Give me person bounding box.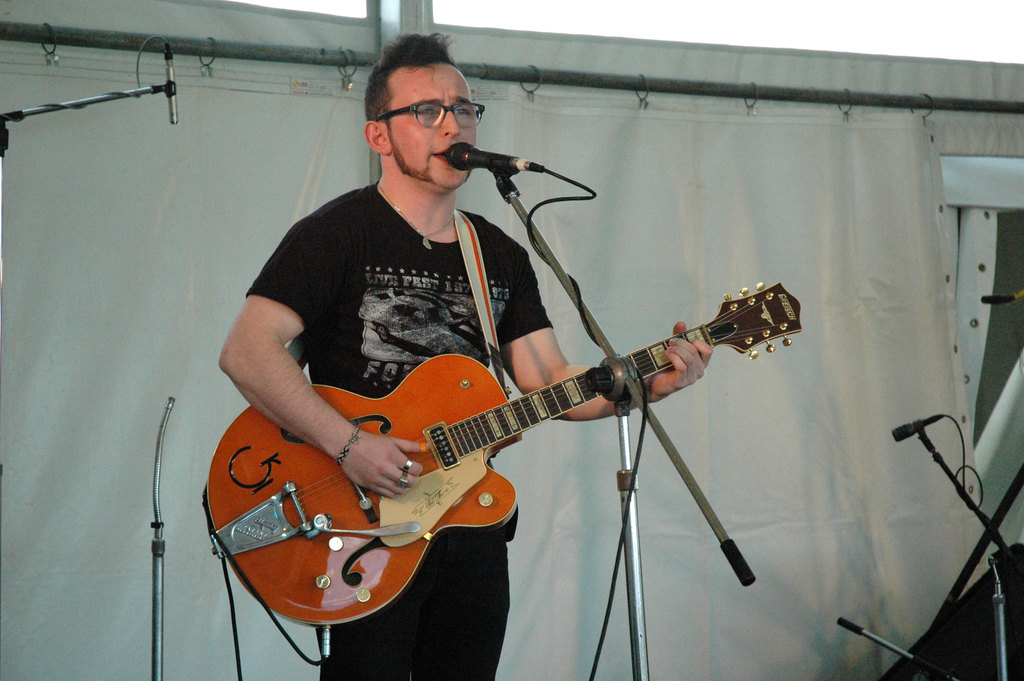
207, 70, 758, 680.
